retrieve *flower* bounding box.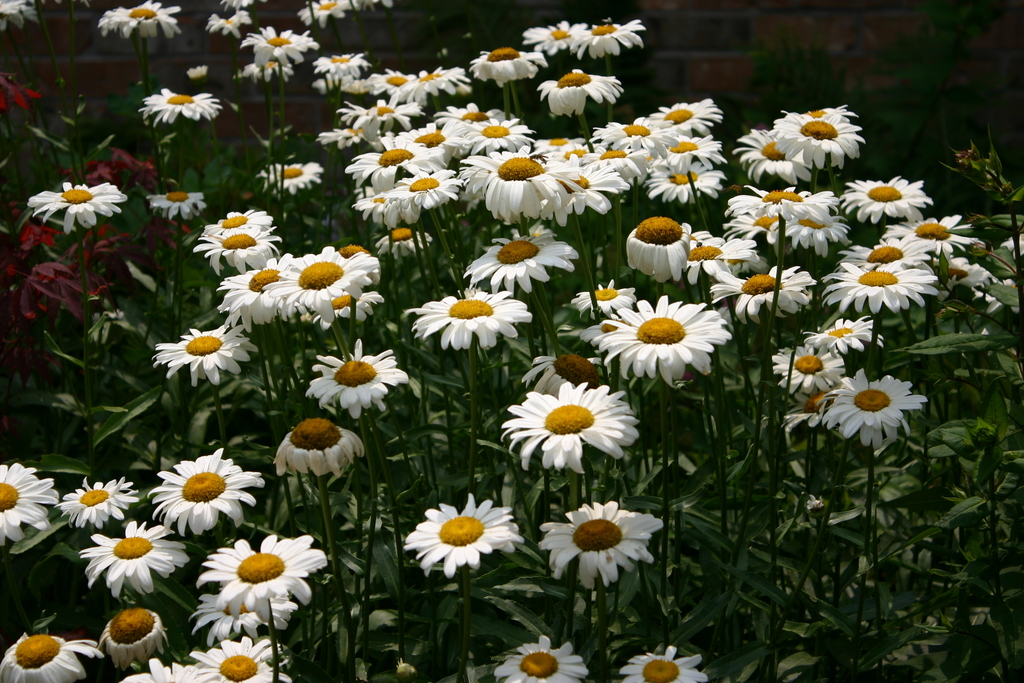
Bounding box: <bbox>617, 636, 706, 682</bbox>.
